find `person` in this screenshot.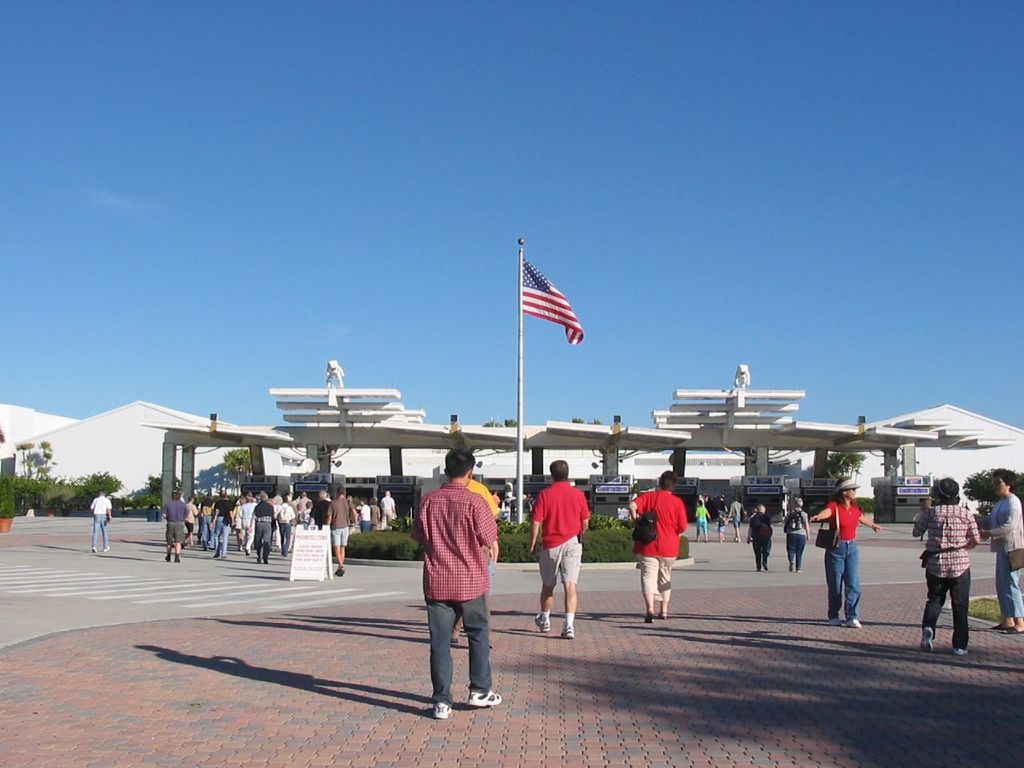
The bounding box for `person` is 529, 460, 584, 644.
